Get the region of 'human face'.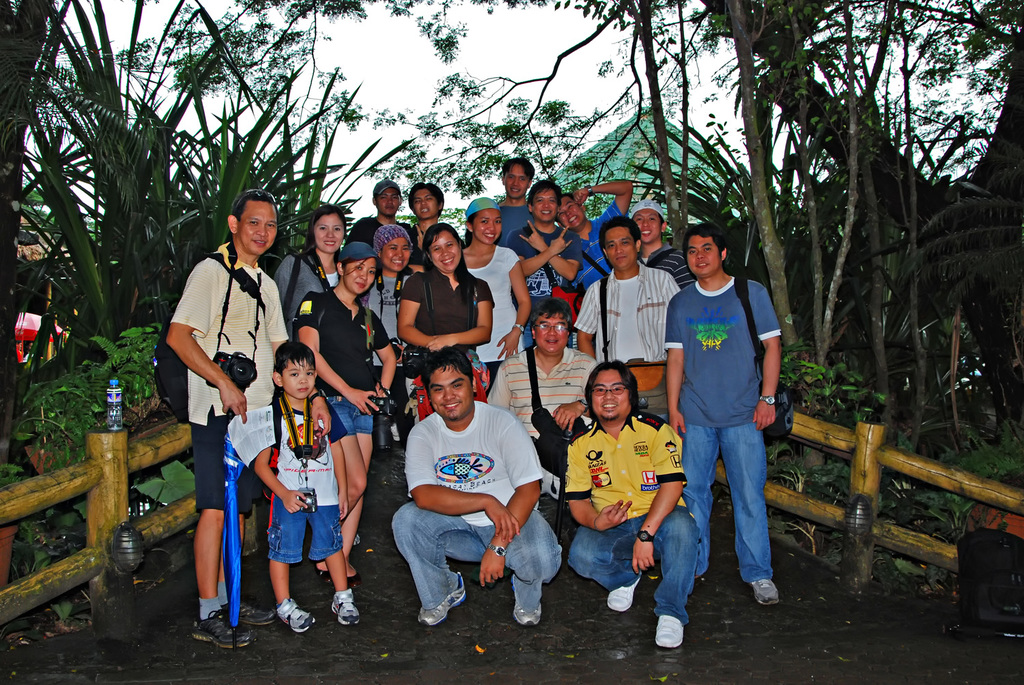
(558, 194, 586, 229).
